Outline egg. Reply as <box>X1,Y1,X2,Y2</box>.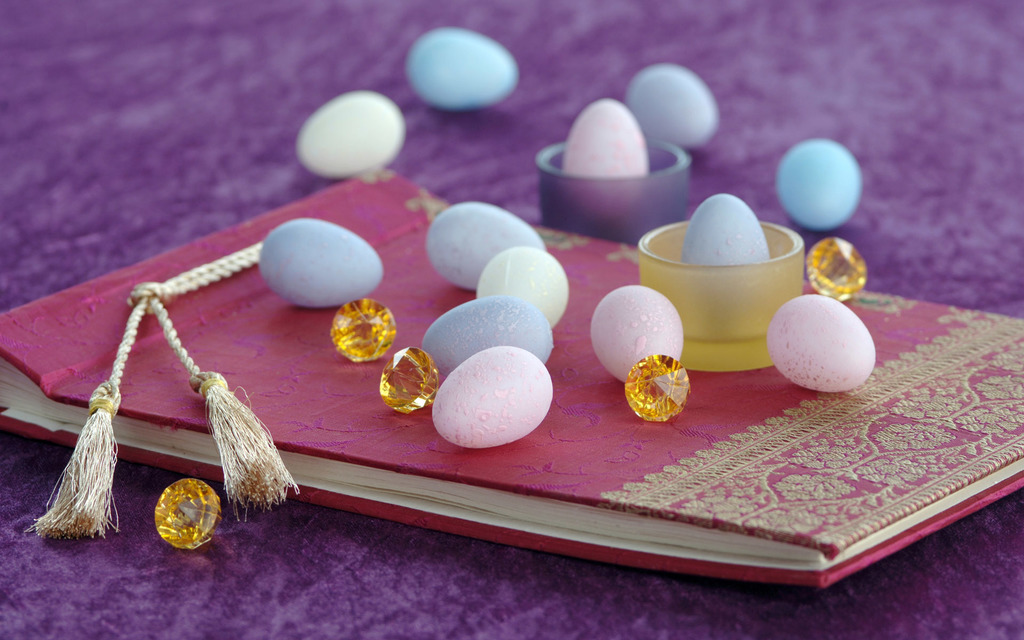
<box>589,285,684,383</box>.
